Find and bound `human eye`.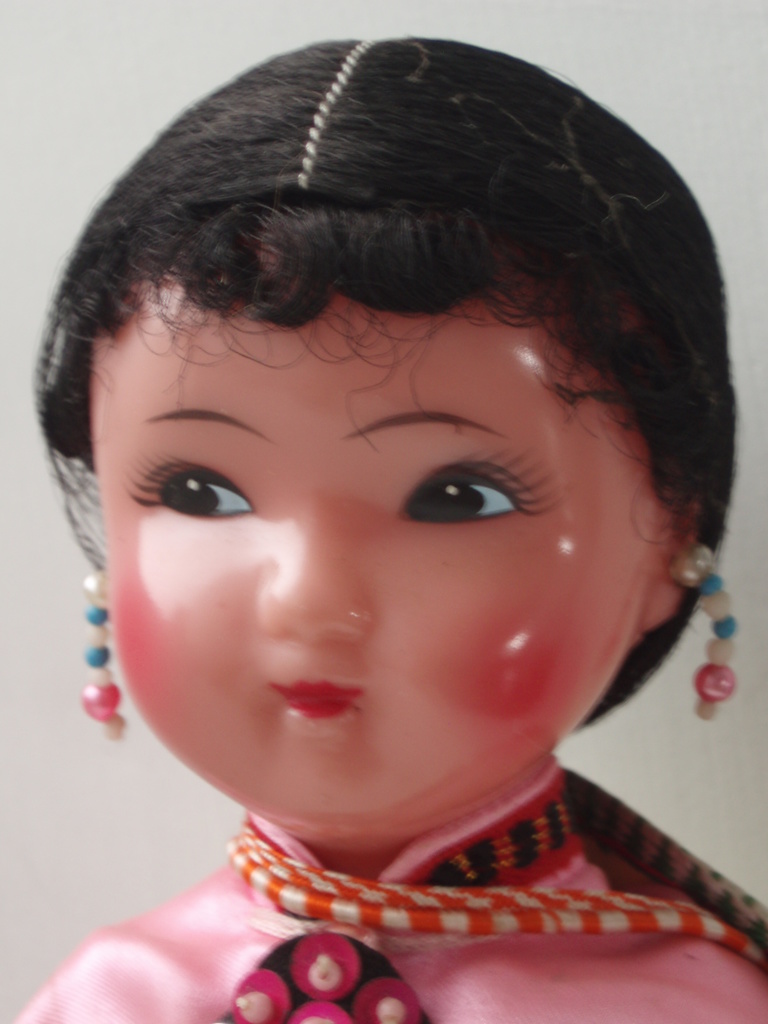
Bound: select_region(383, 445, 565, 534).
